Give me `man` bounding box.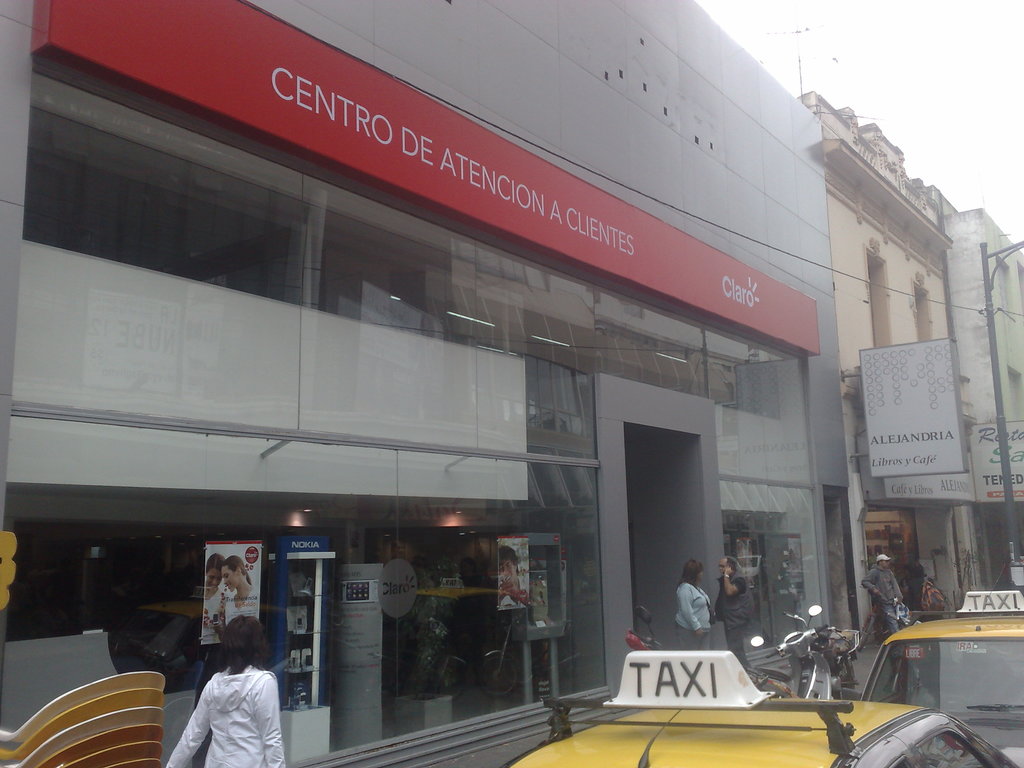
box(859, 551, 901, 633).
